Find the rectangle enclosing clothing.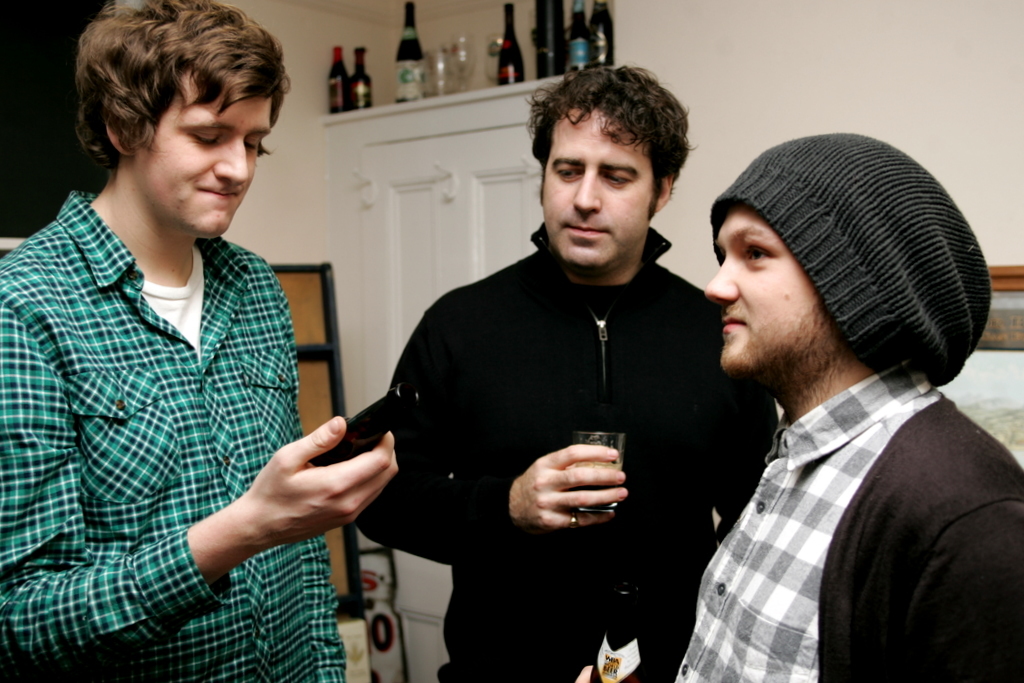
354/219/776/682.
